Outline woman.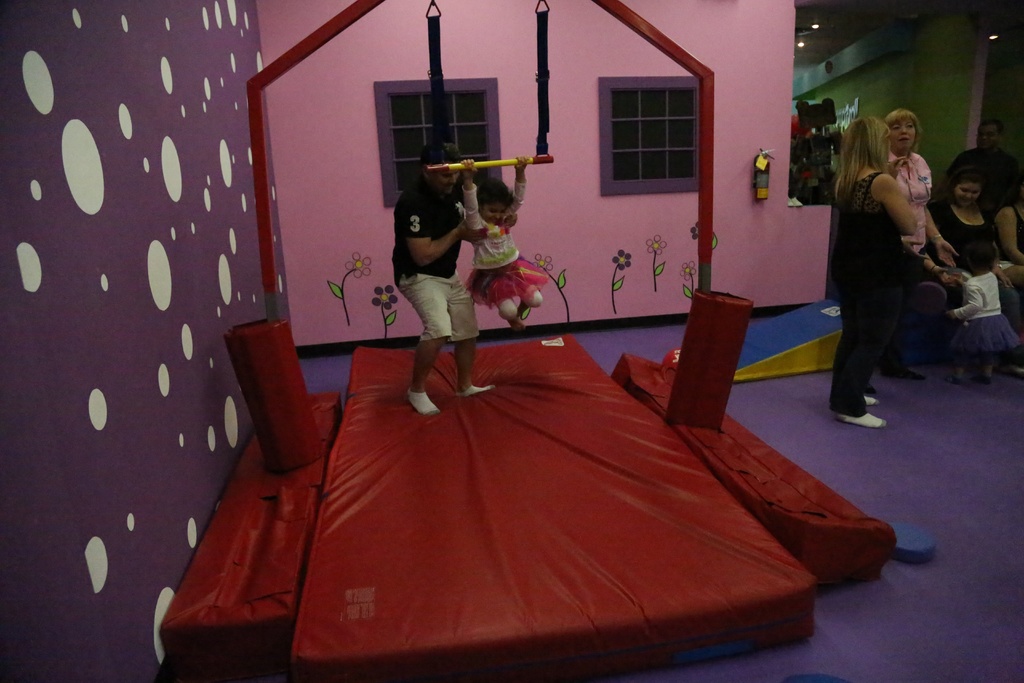
Outline: 916 160 1015 370.
